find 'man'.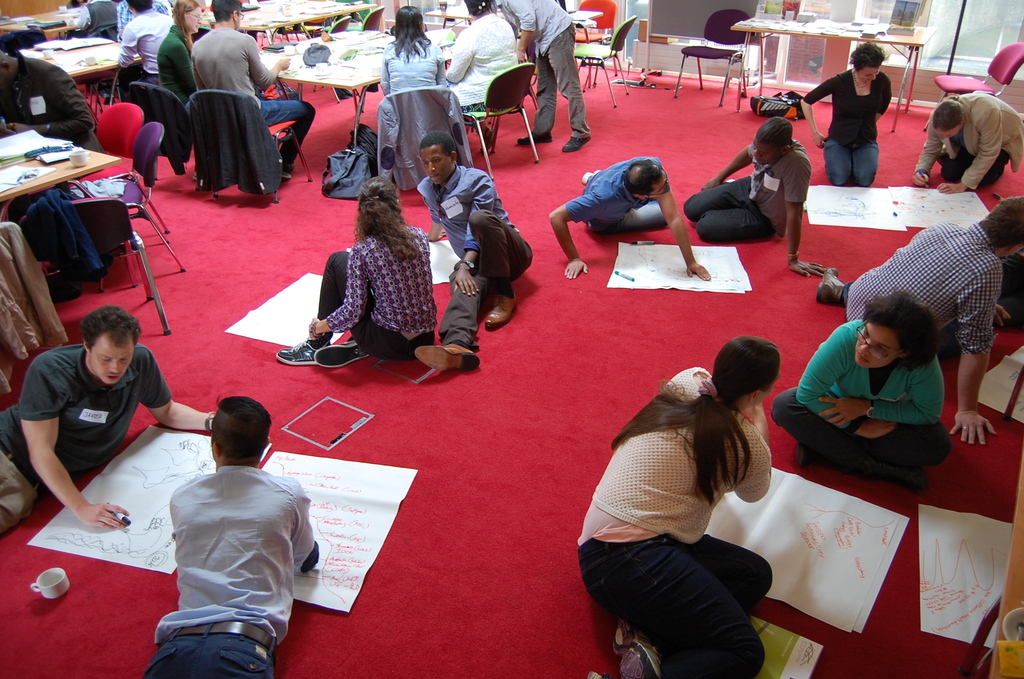
548/157/712/281.
